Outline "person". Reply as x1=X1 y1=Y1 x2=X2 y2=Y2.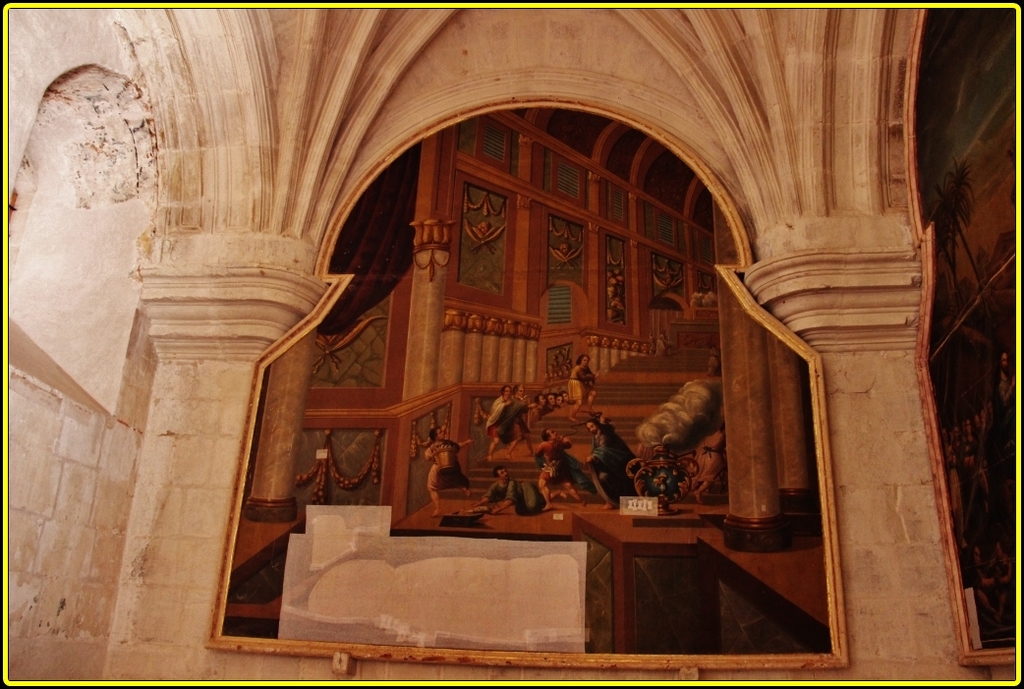
x1=583 y1=411 x2=618 y2=506.
